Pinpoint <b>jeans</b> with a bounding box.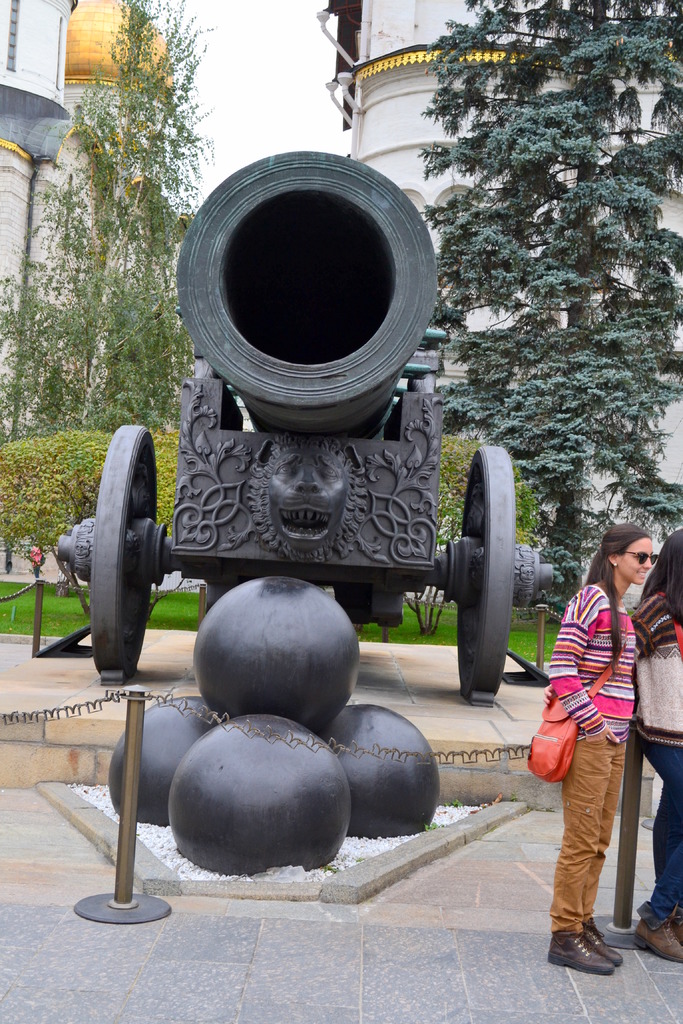
(x1=536, y1=721, x2=628, y2=958).
